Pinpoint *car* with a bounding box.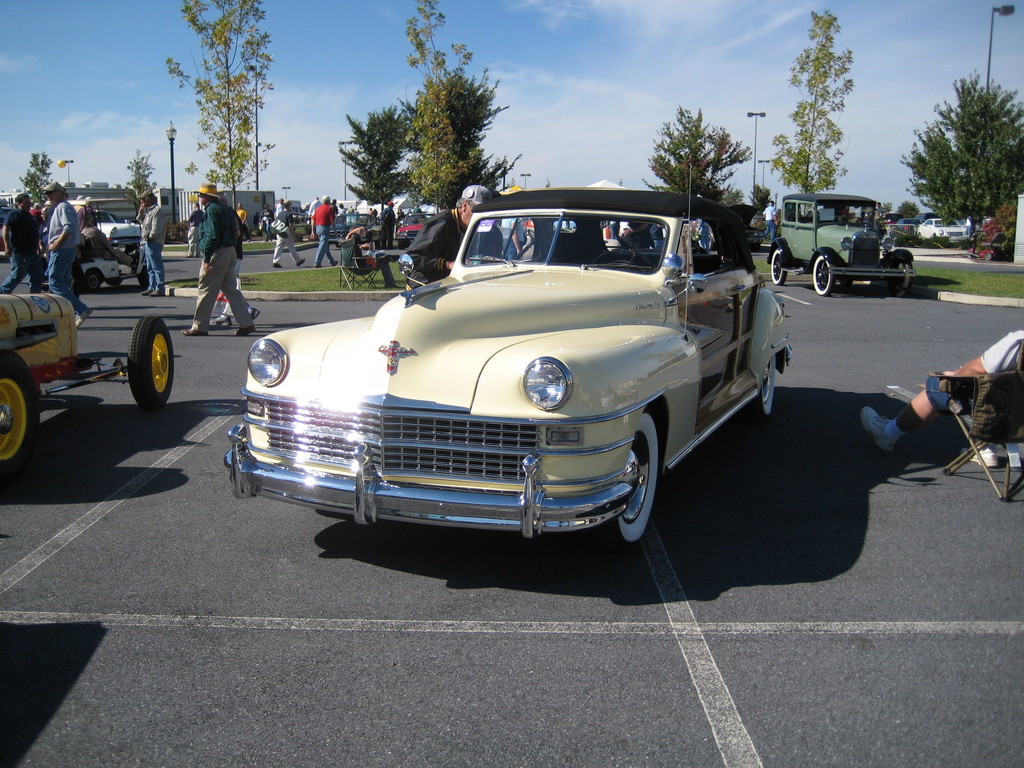
(x1=396, y1=213, x2=435, y2=250).
